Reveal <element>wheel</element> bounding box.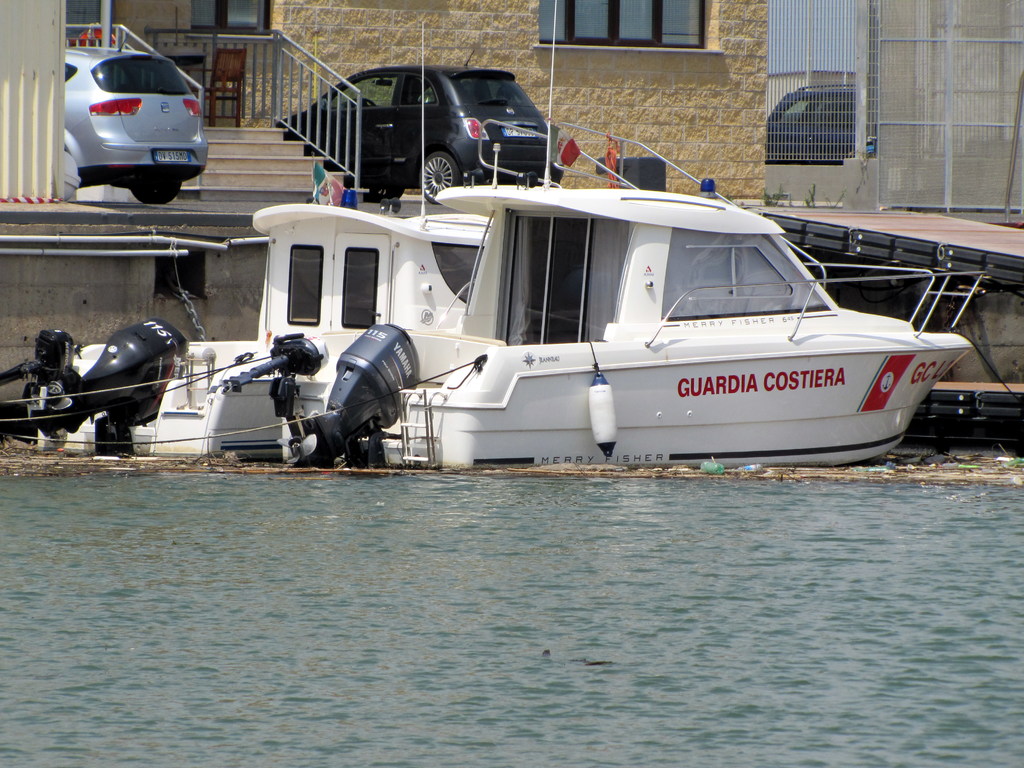
Revealed: [x1=349, y1=175, x2=404, y2=204].
